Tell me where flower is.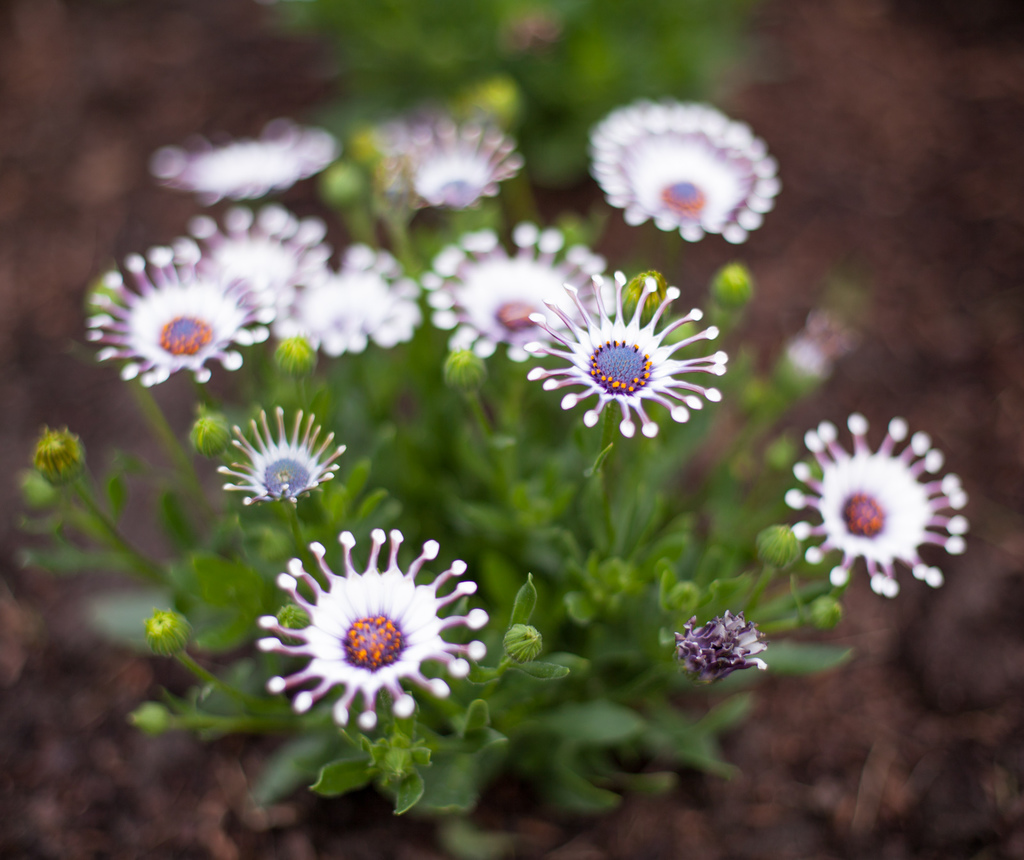
flower is at 528:276:710:446.
